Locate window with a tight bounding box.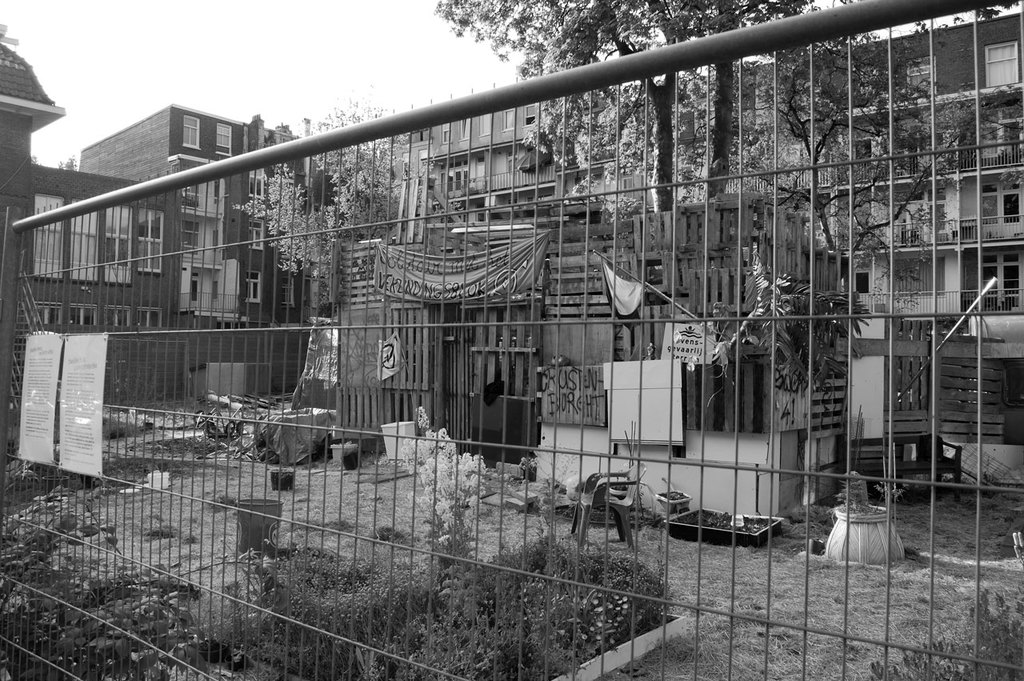
x1=214 y1=178 x2=219 y2=206.
